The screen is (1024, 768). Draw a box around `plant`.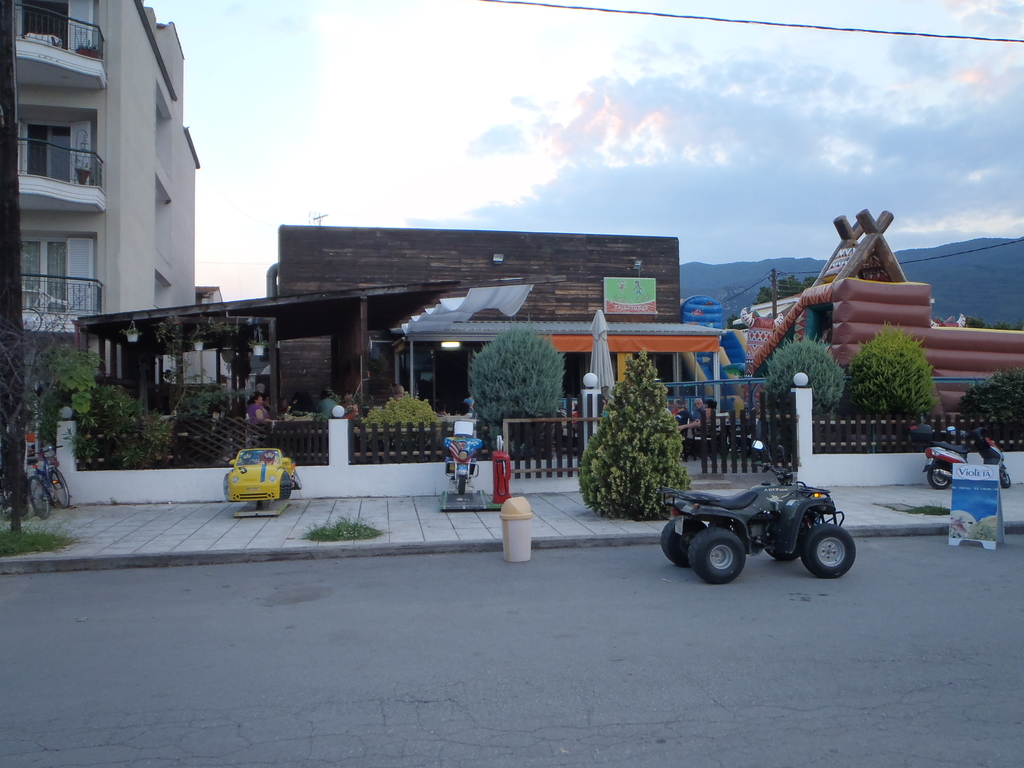
bbox(764, 329, 849, 432).
